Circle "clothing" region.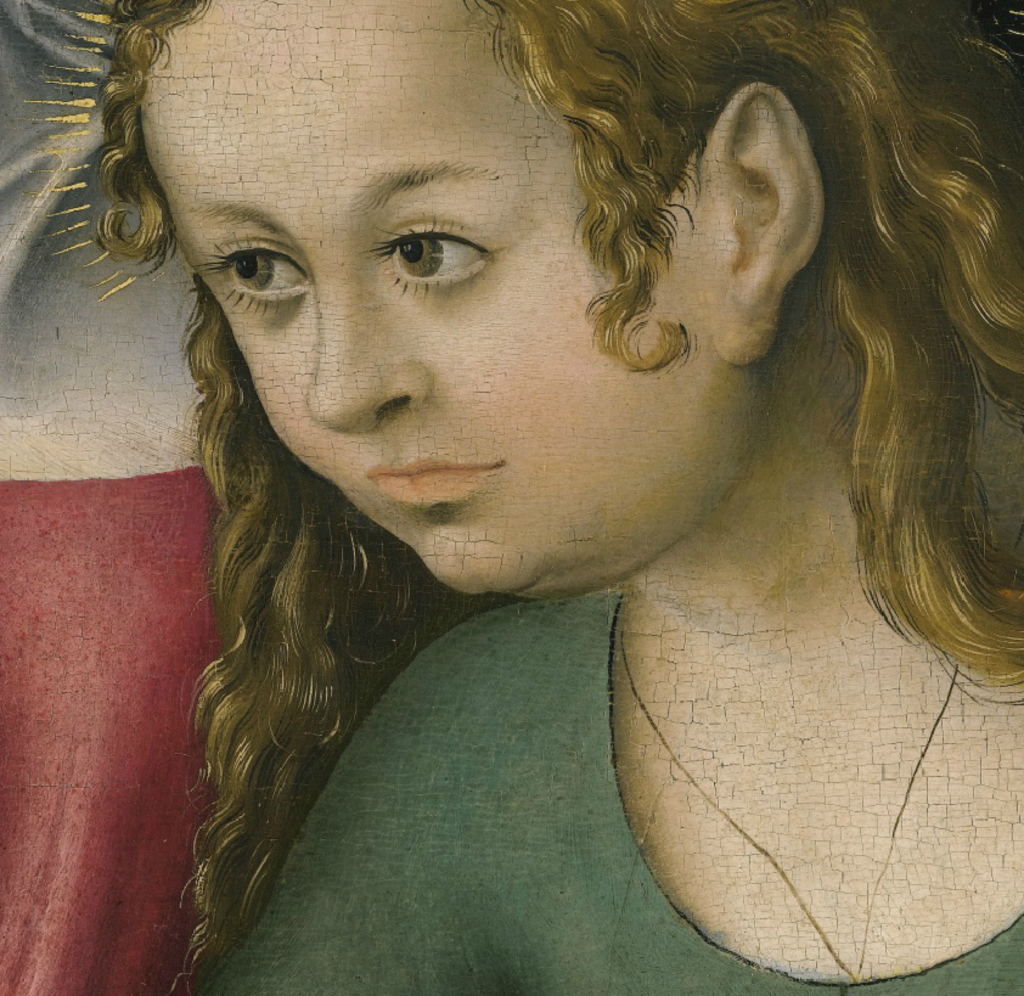
Region: (206,592,1023,995).
